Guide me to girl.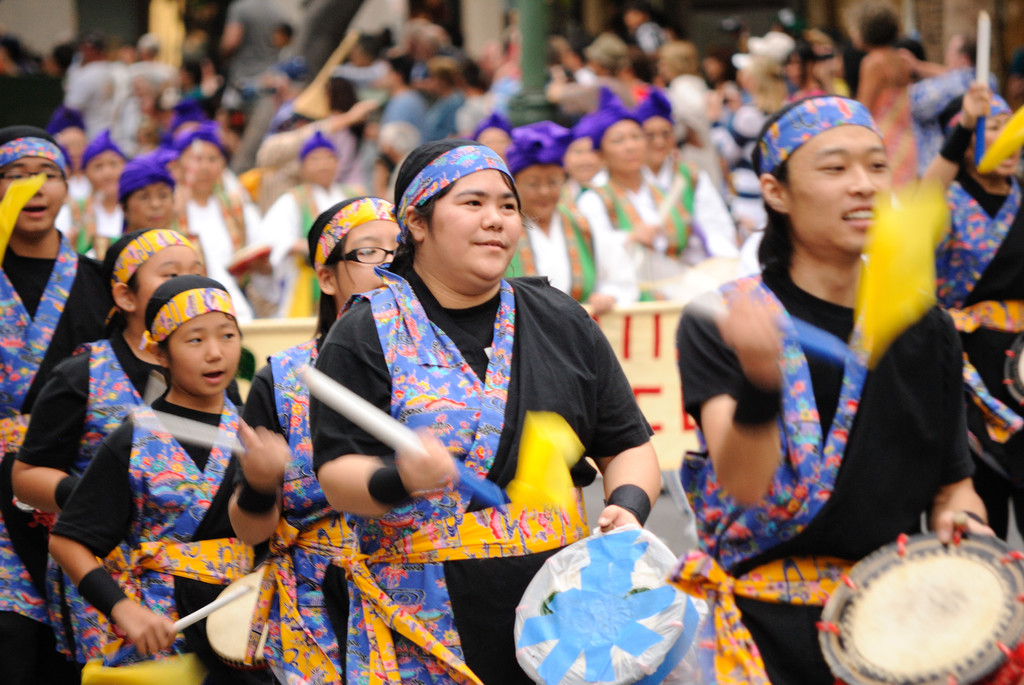
Guidance: bbox=(684, 97, 984, 684).
